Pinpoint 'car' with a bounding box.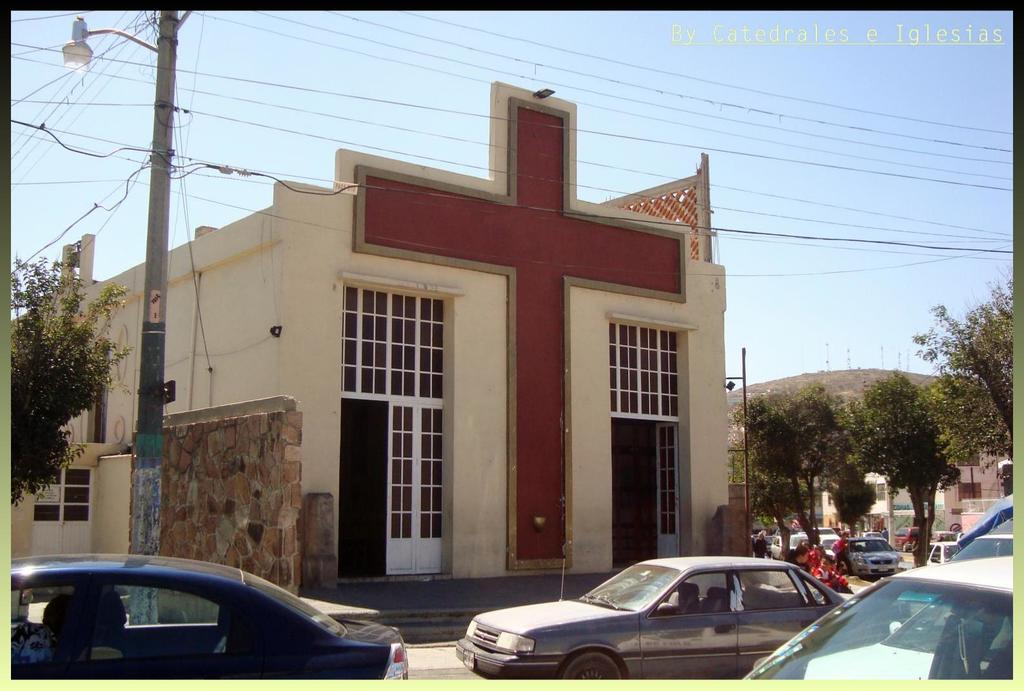
detection(455, 559, 846, 680).
